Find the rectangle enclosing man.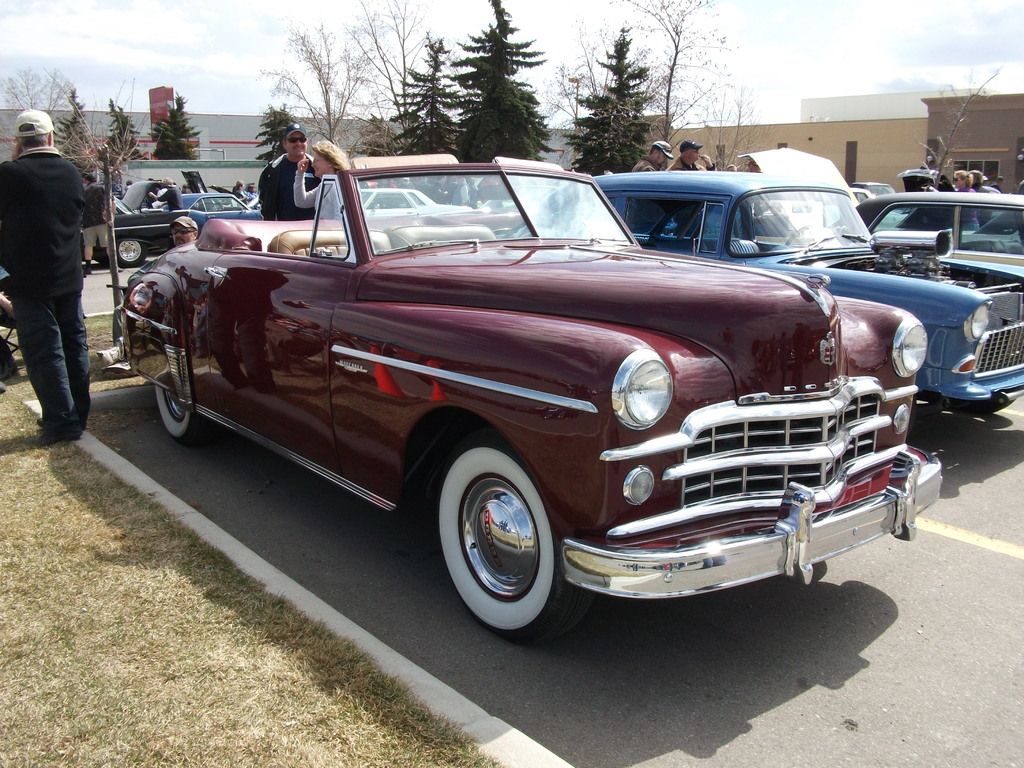
(left=256, top=120, right=320, bottom=220).
